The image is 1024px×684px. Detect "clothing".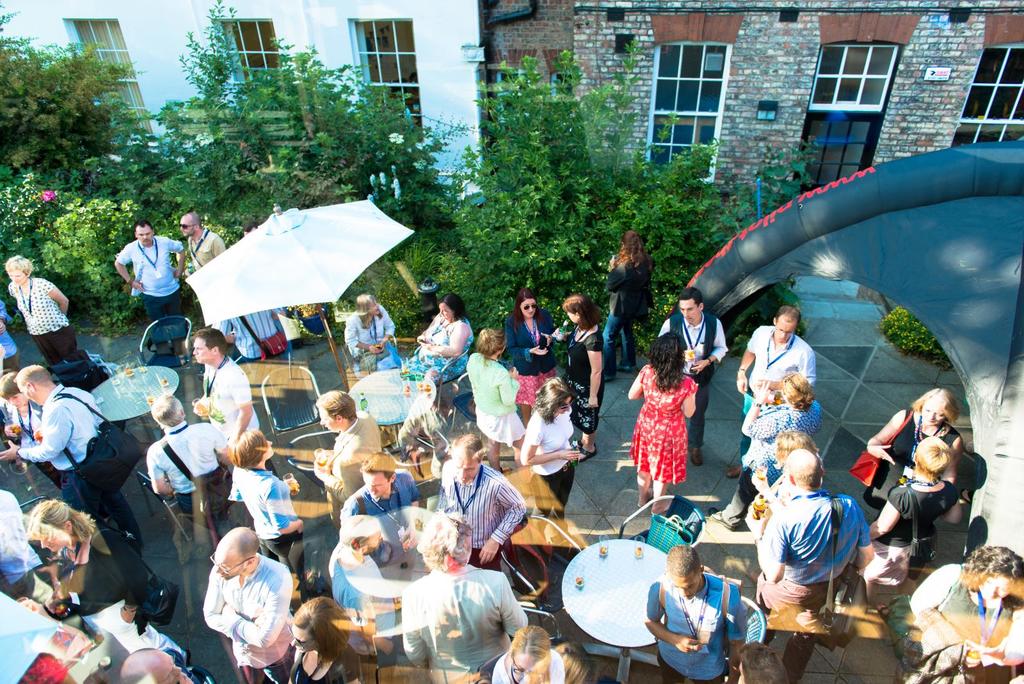
Detection: <bbox>108, 231, 182, 316</bbox>.
